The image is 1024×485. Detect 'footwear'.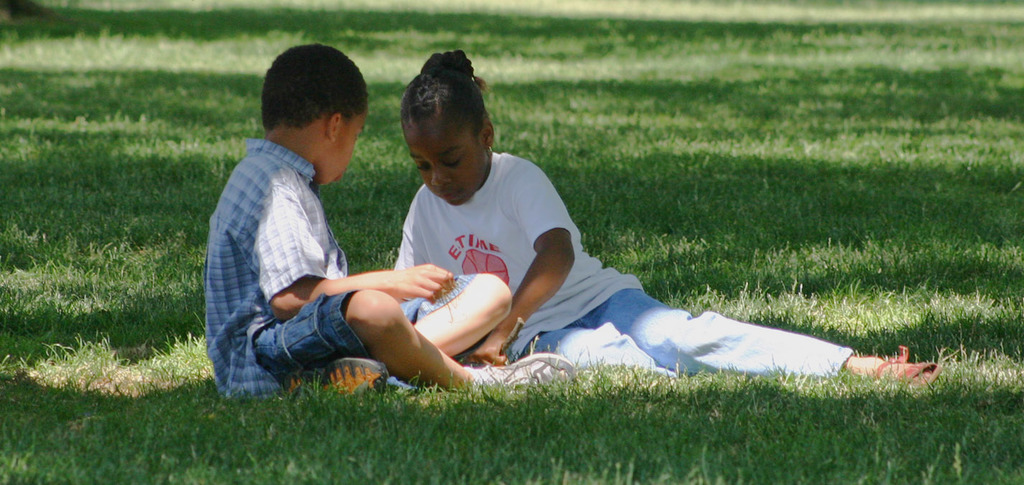
Detection: <box>308,345,386,395</box>.
